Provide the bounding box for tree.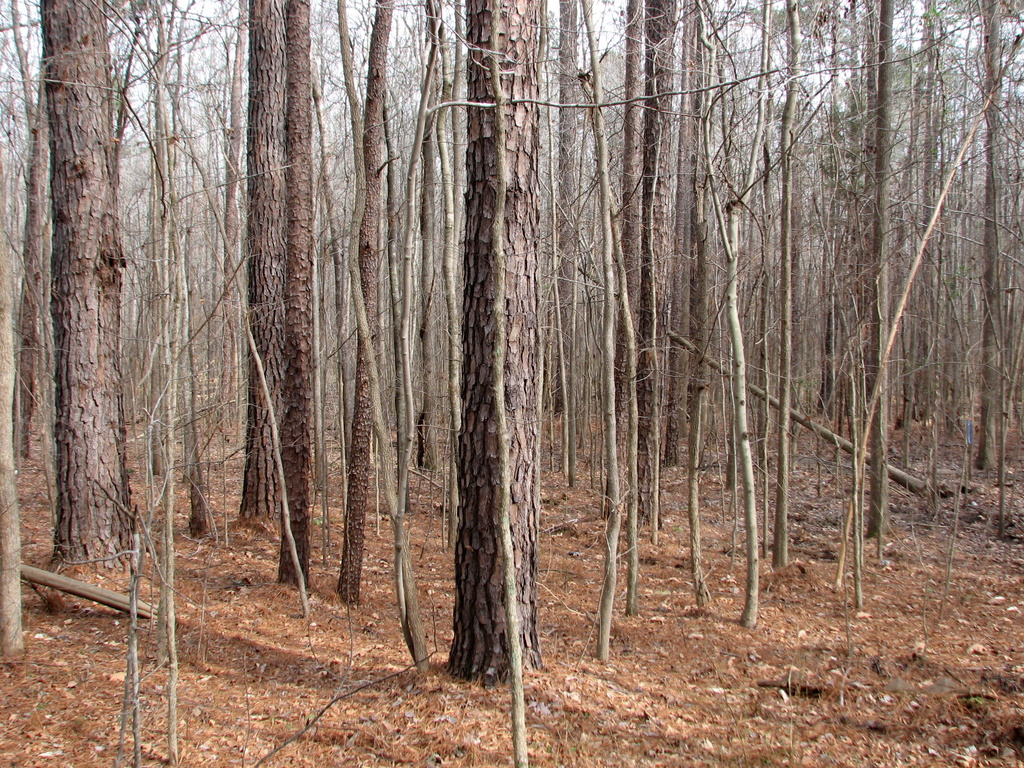
BBox(263, 3, 313, 589).
